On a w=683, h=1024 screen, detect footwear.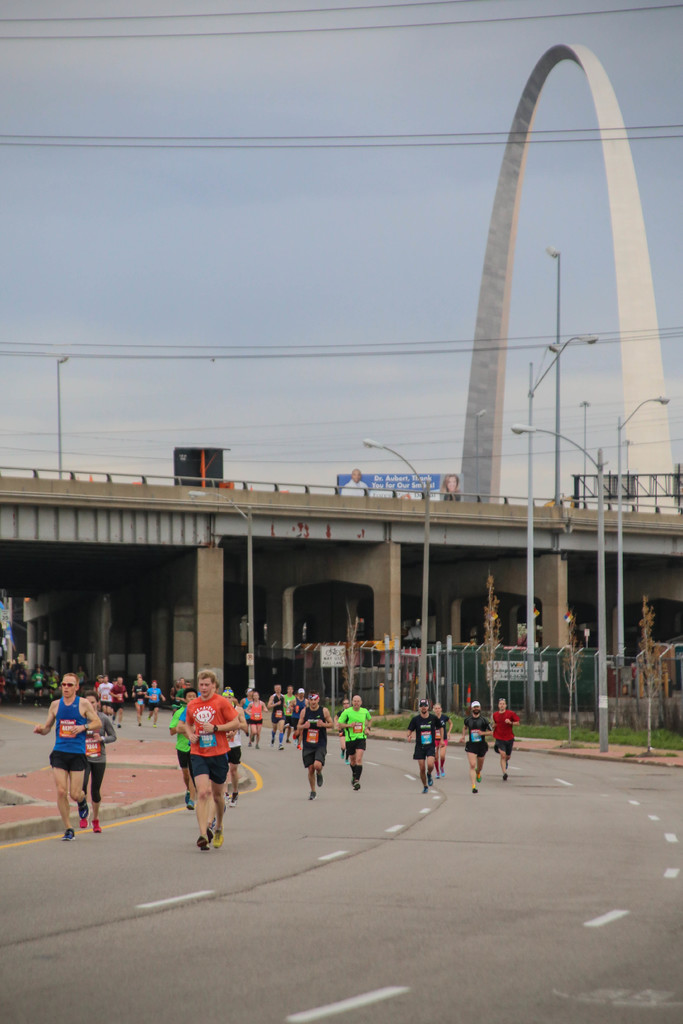
region(193, 835, 210, 854).
